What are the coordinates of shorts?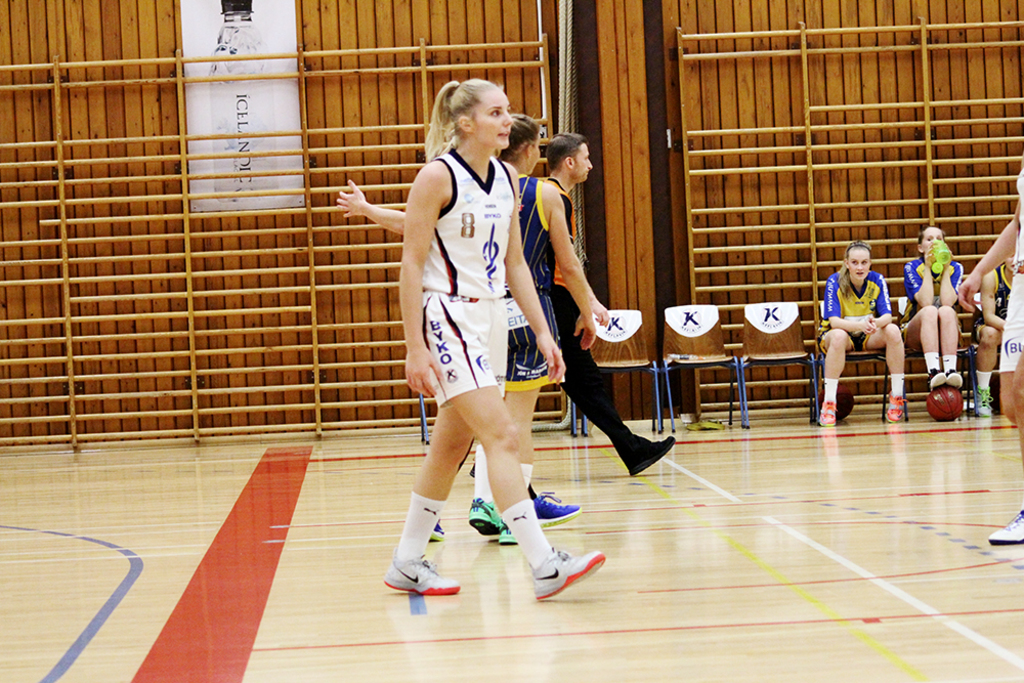
crop(510, 297, 563, 394).
